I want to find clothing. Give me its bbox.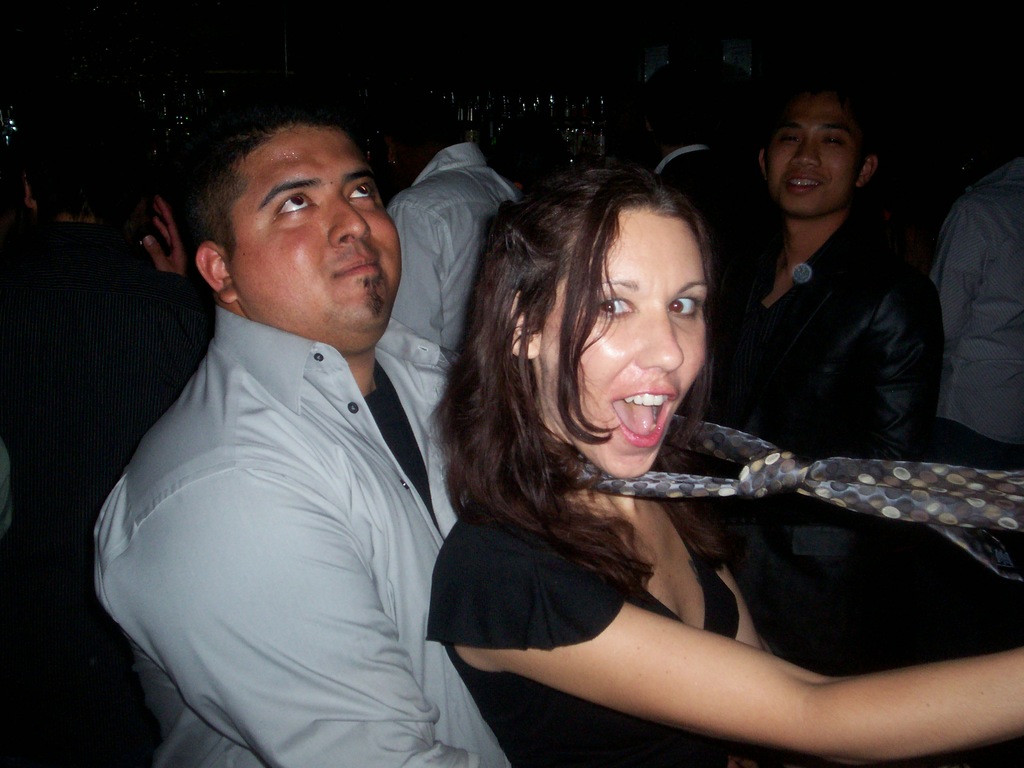
<bbox>927, 157, 1023, 471</bbox>.
